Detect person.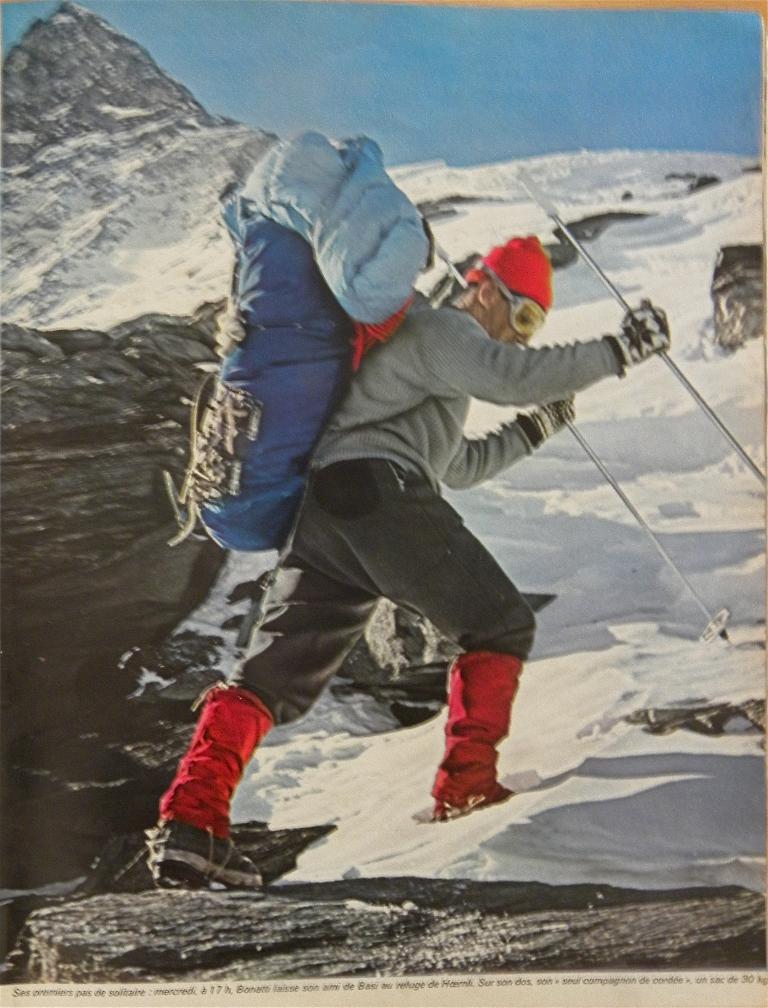
Detected at box=[148, 233, 672, 891].
